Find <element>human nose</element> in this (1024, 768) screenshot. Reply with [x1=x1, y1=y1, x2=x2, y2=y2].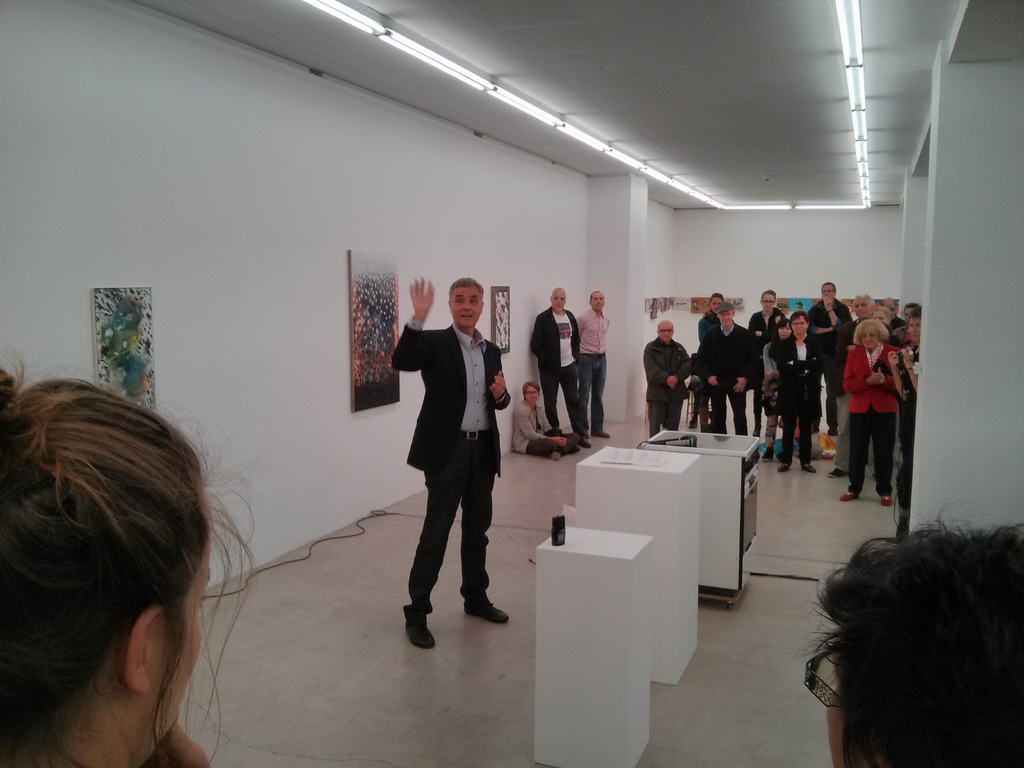
[x1=557, y1=298, x2=561, y2=300].
